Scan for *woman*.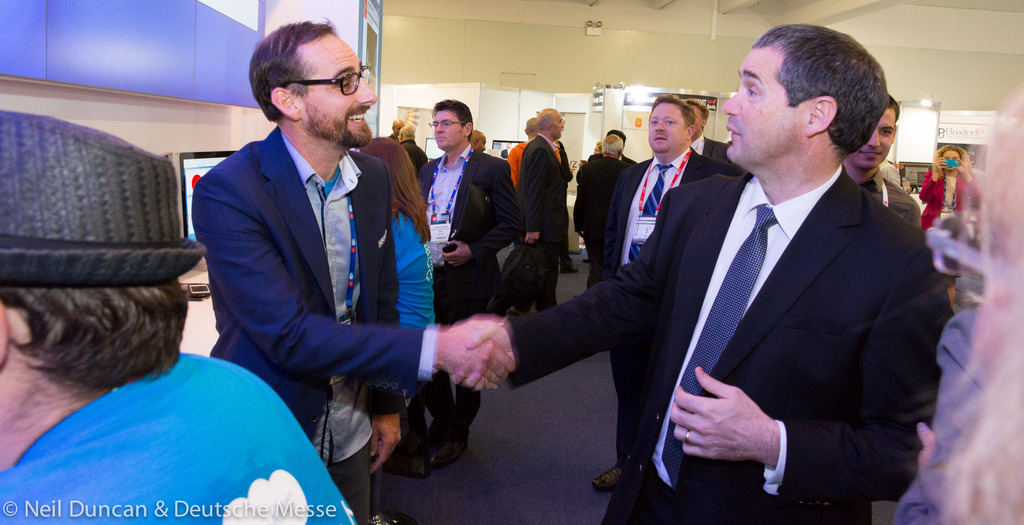
Scan result: {"left": 917, "top": 145, "right": 979, "bottom": 229}.
